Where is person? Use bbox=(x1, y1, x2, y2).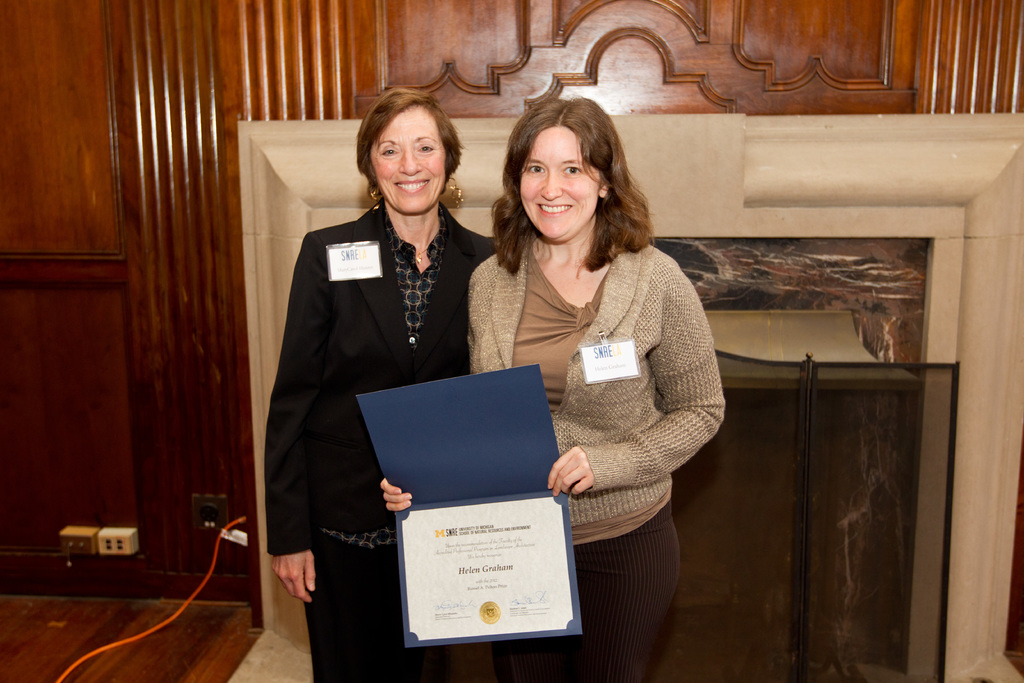
bbox=(257, 76, 476, 657).
